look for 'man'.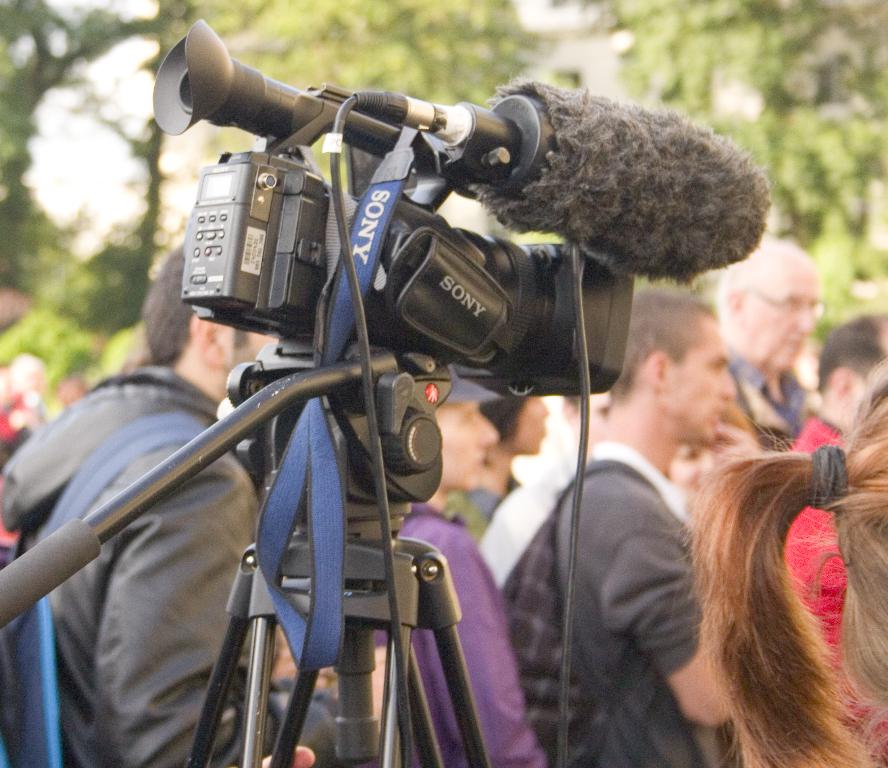
Found: l=0, t=237, r=315, b=767.
